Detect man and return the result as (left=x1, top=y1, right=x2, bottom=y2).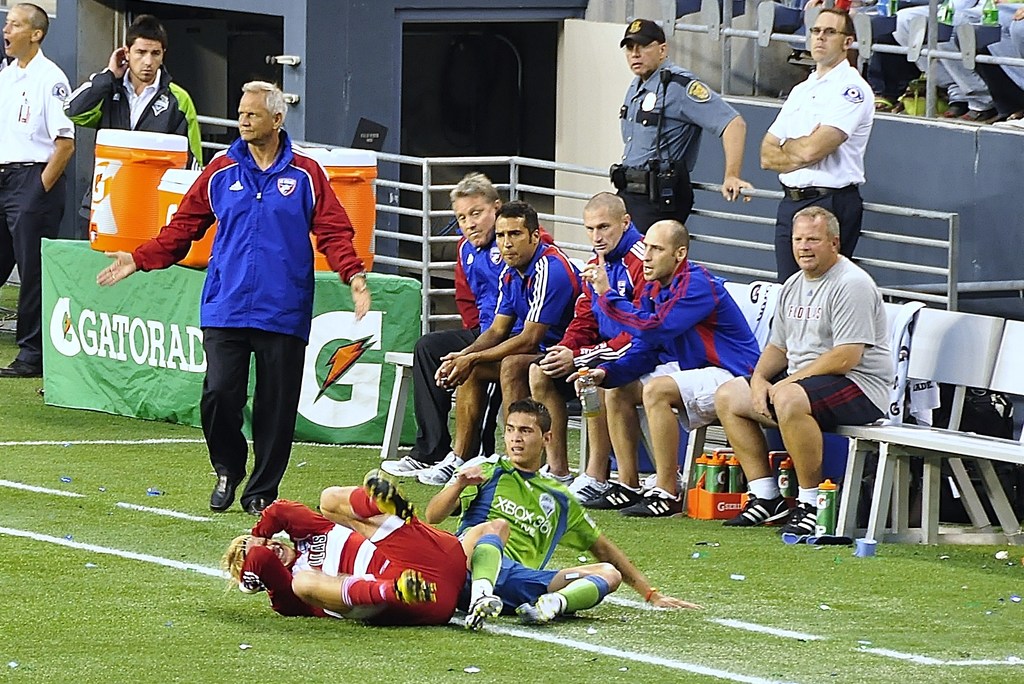
(left=426, top=396, right=705, bottom=633).
